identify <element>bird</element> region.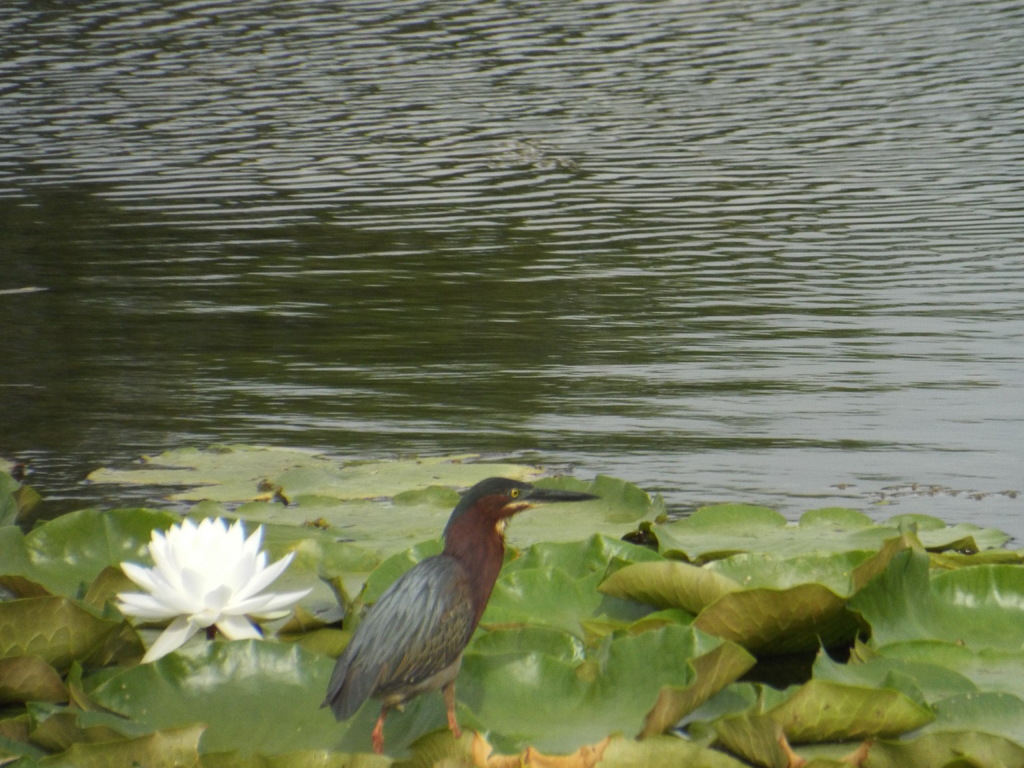
Region: 312,491,620,760.
